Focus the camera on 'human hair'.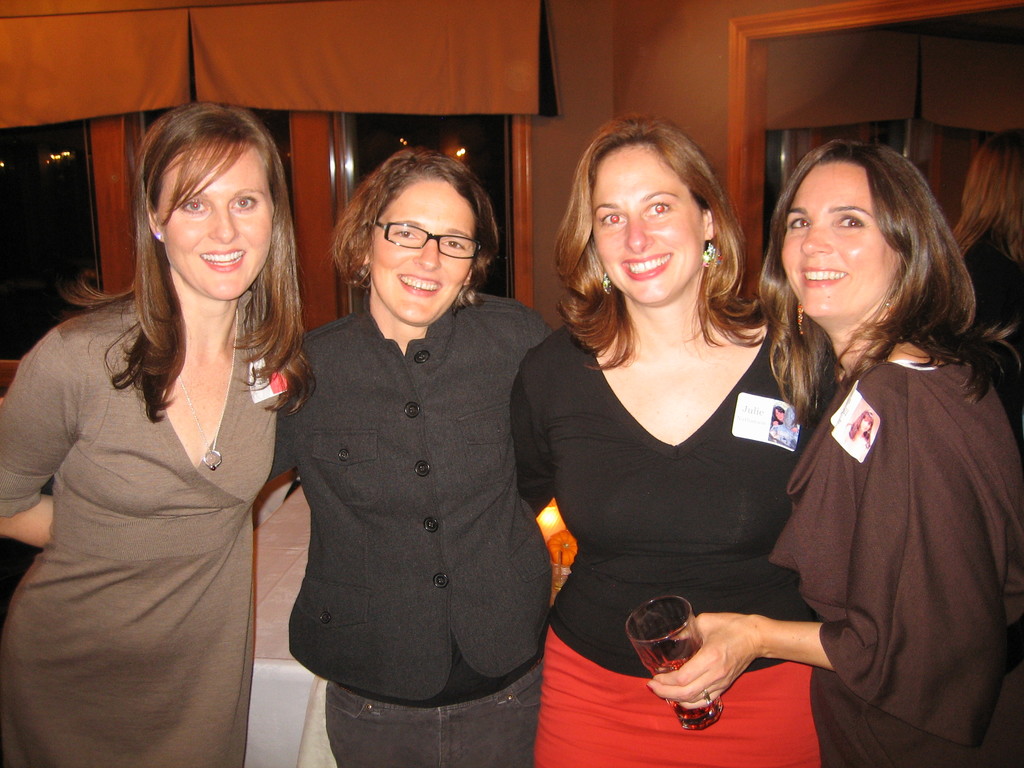
Focus region: Rect(758, 140, 1022, 426).
